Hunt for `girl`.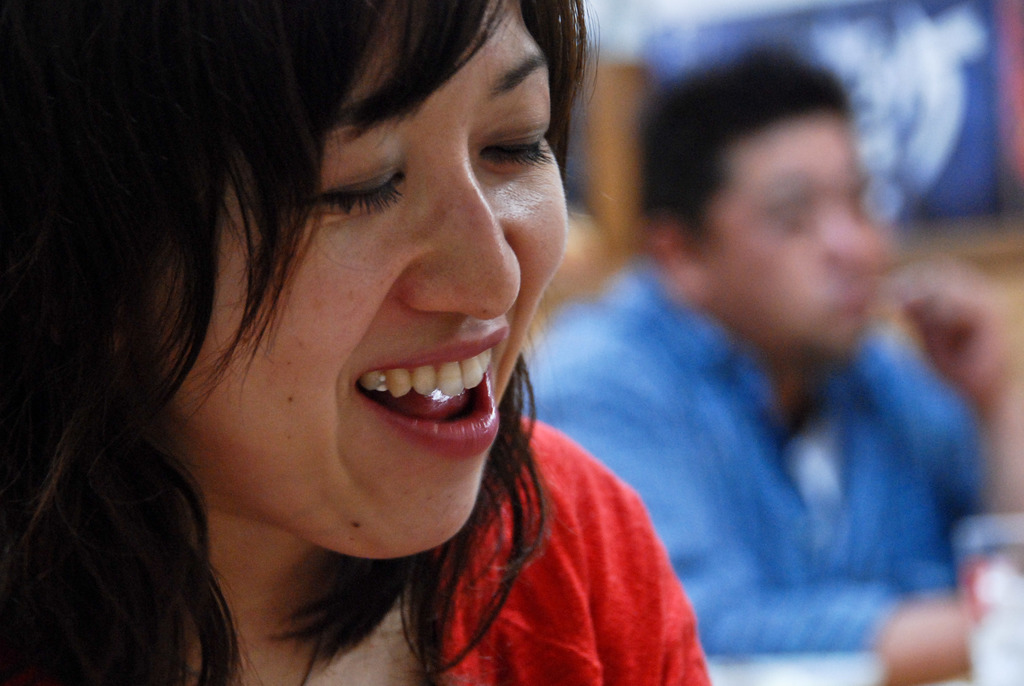
Hunted down at [0, 1, 712, 685].
